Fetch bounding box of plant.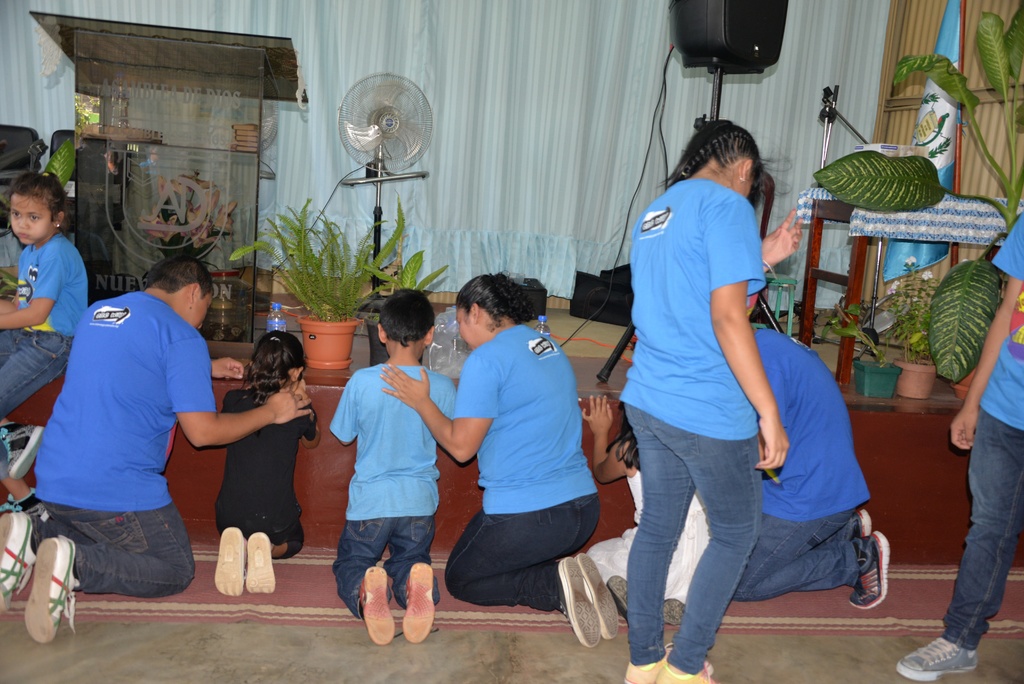
Bbox: bbox(226, 193, 402, 321).
